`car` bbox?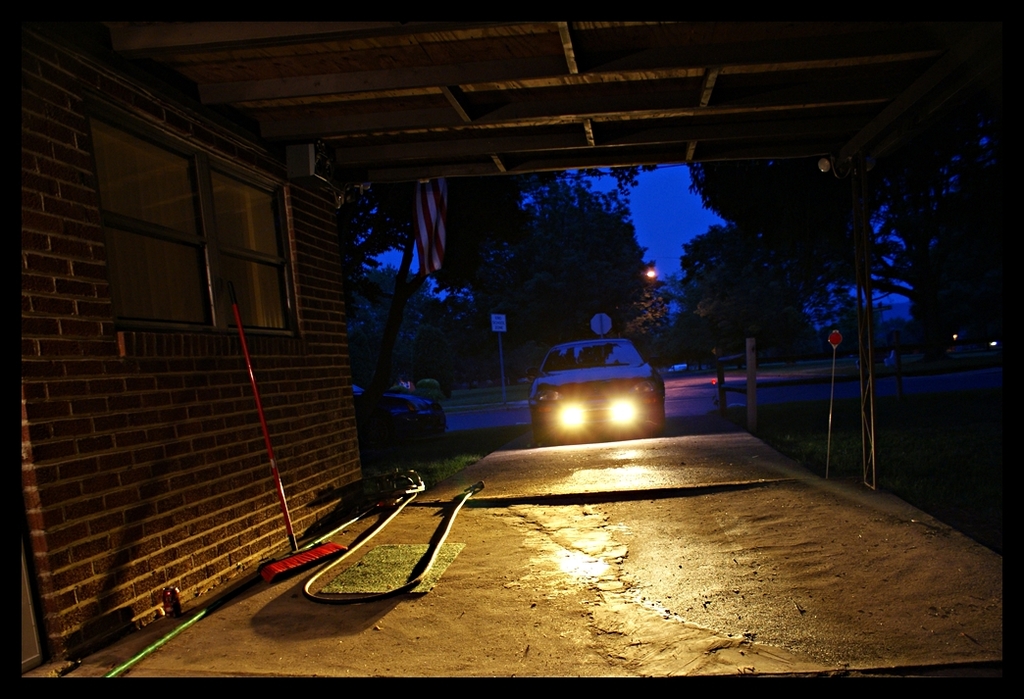
crop(348, 378, 446, 447)
